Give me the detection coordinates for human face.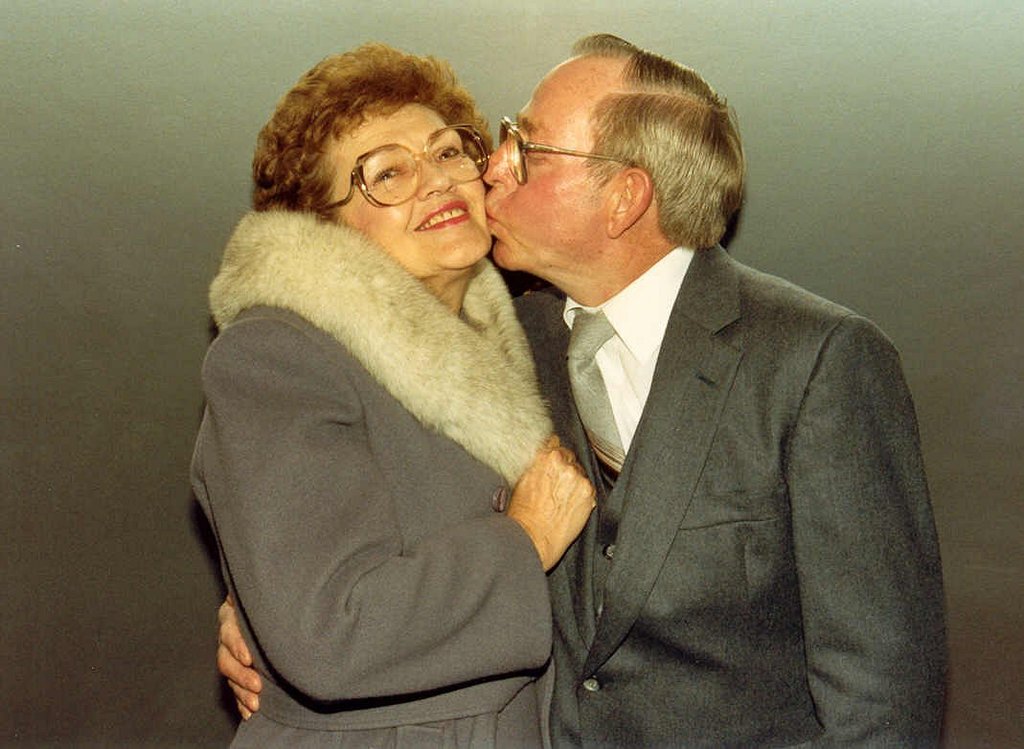
select_region(327, 103, 491, 281).
